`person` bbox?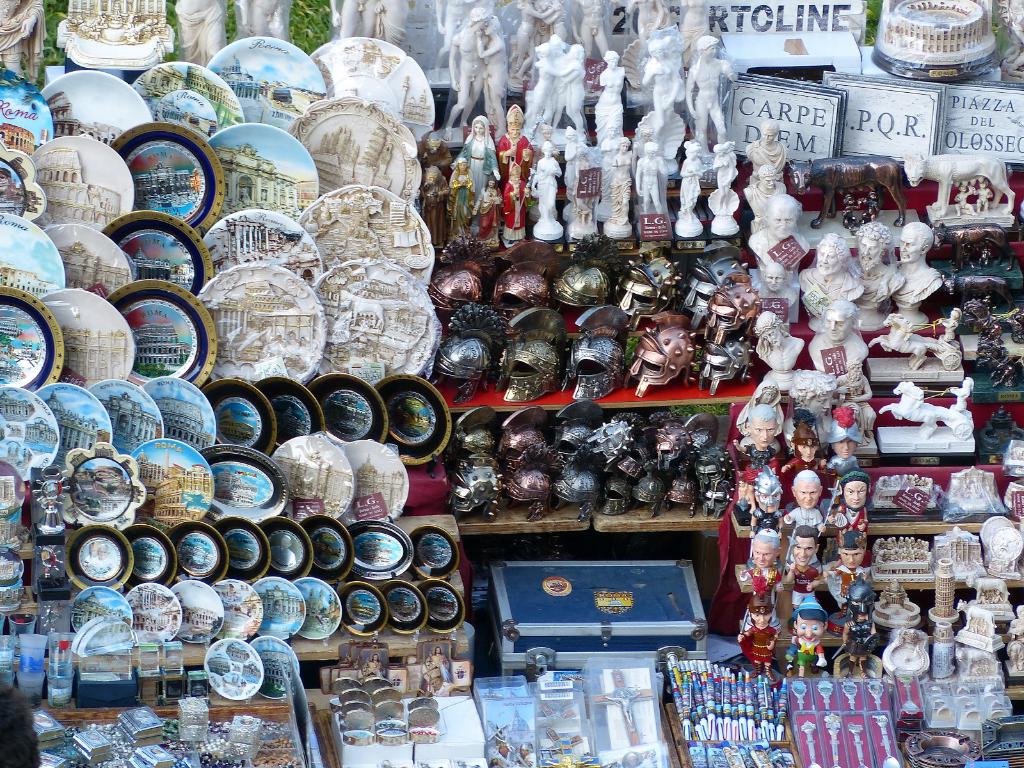
select_region(952, 379, 973, 415)
